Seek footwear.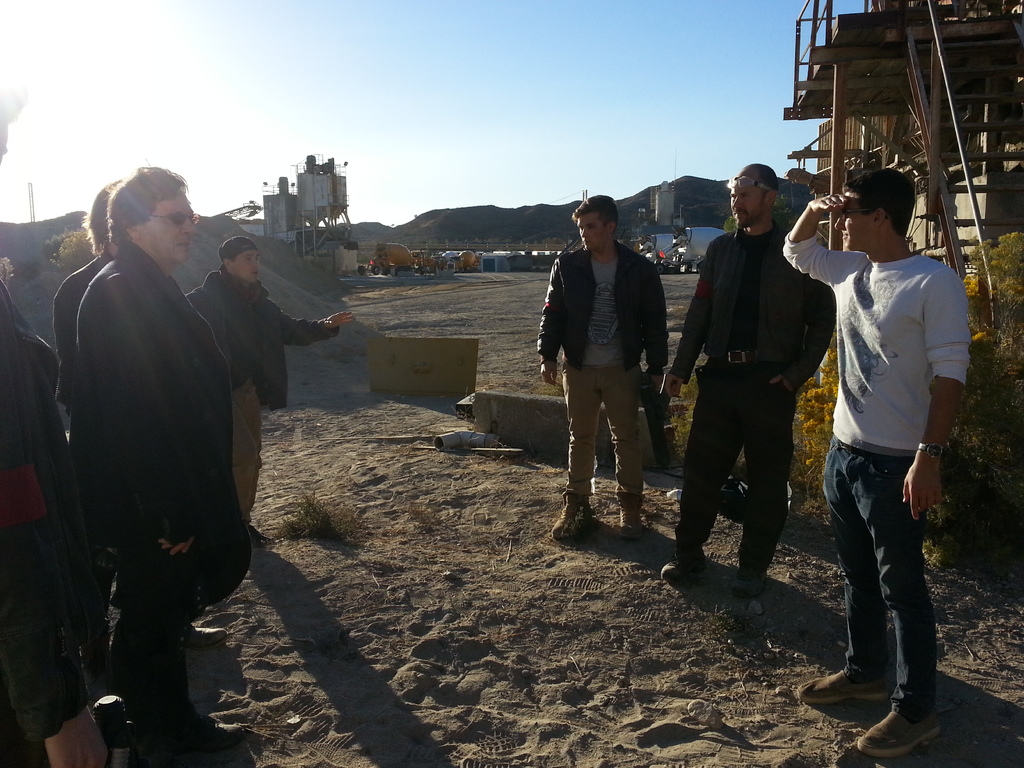
<box>656,557,697,582</box>.
